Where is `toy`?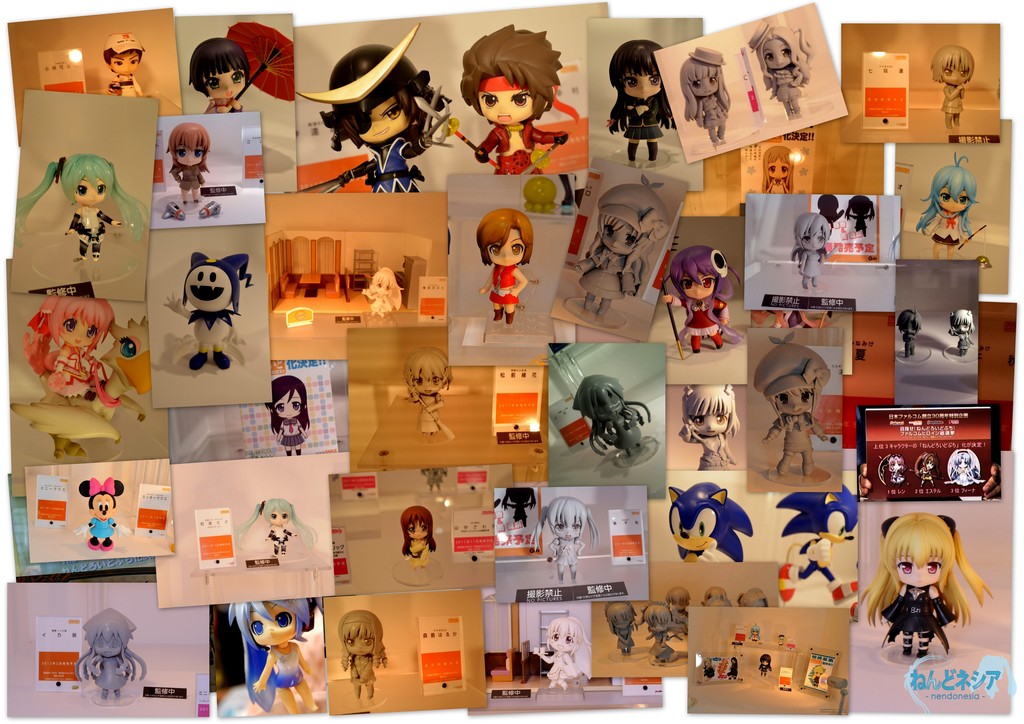
bbox(609, 37, 676, 162).
